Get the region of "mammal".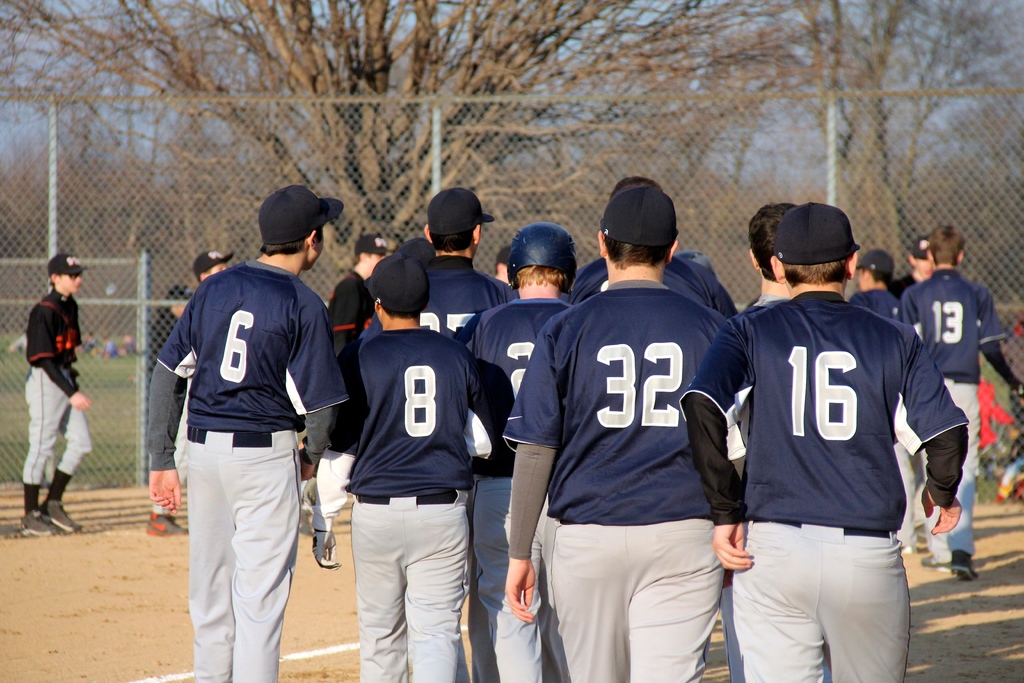
572:169:740:322.
